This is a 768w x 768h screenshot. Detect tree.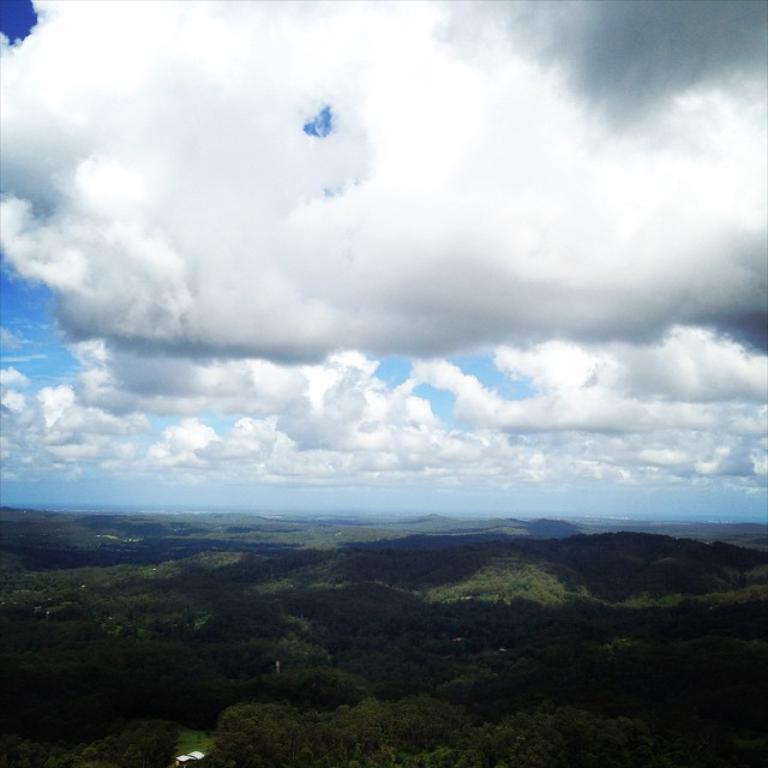
[242, 624, 356, 701].
